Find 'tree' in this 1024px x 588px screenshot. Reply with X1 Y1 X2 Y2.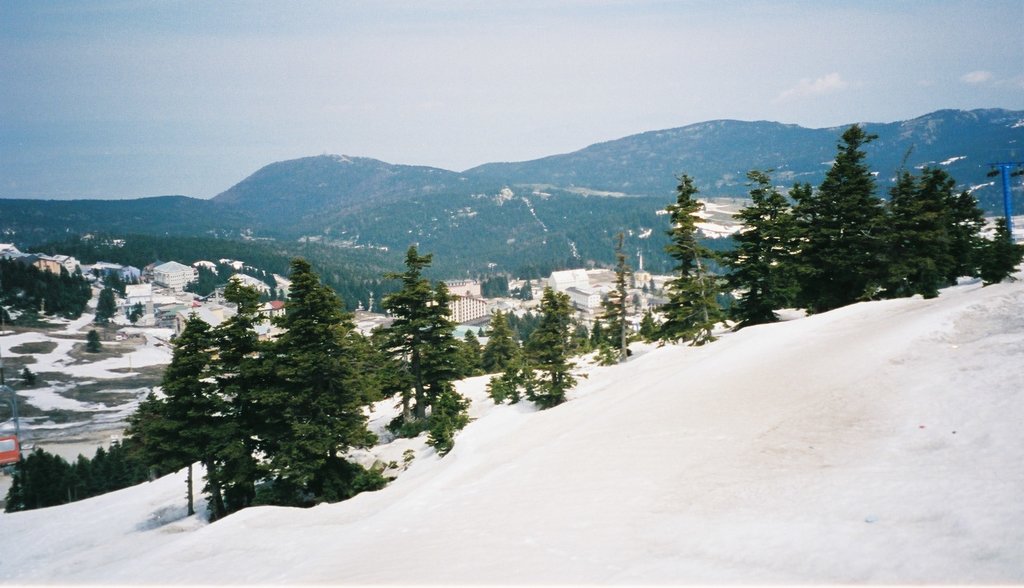
365 219 463 445.
